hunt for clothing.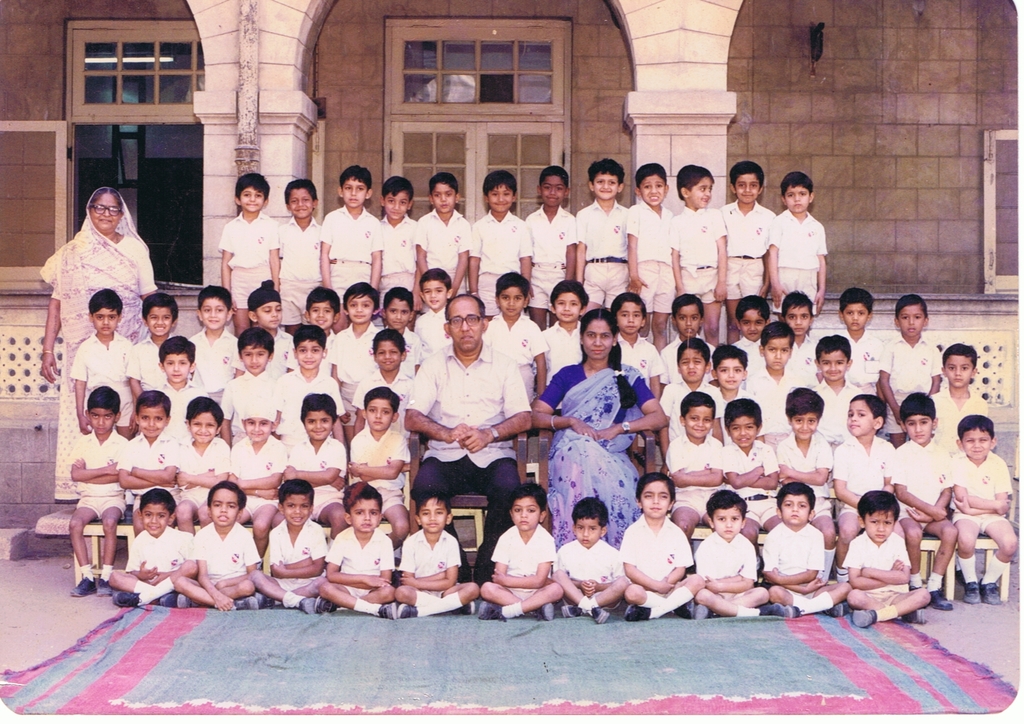
Hunted down at 74:426:130:515.
